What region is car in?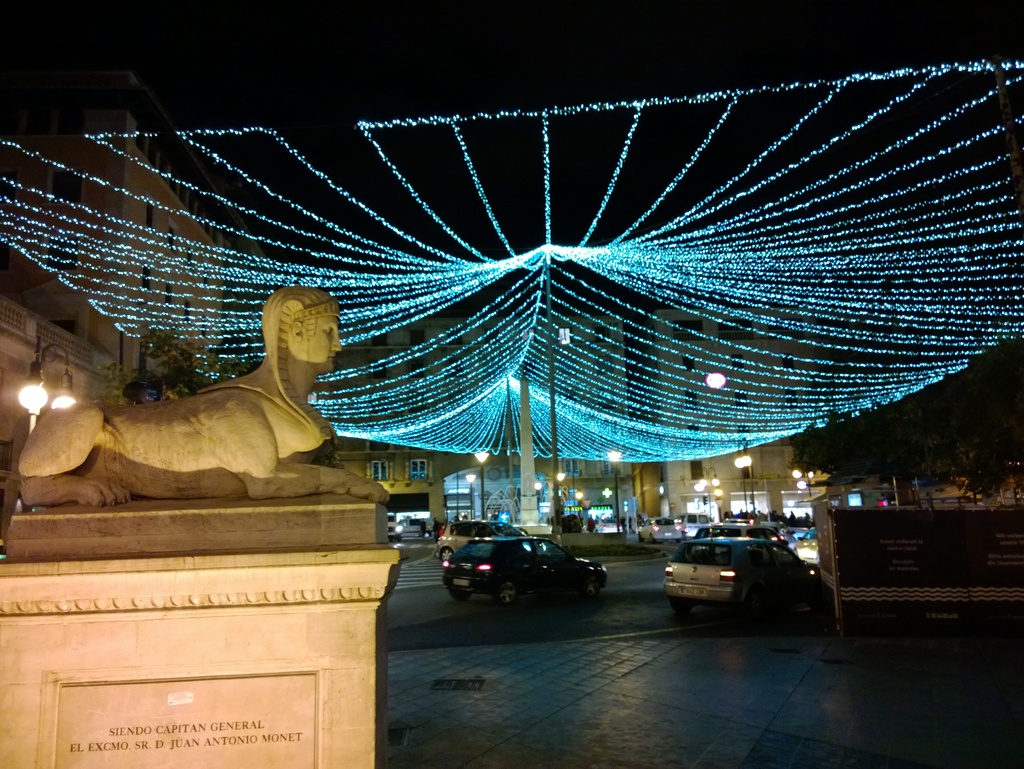
<region>437, 535, 609, 603</region>.
